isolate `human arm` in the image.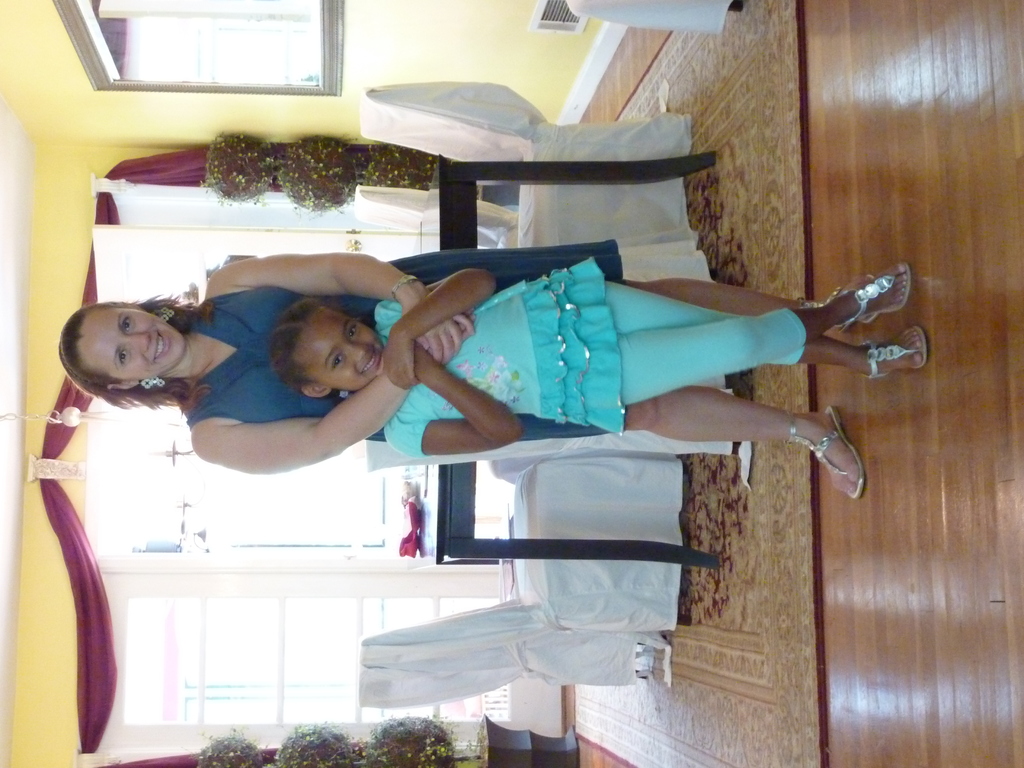
Isolated region: {"x1": 186, "y1": 312, "x2": 472, "y2": 479}.
